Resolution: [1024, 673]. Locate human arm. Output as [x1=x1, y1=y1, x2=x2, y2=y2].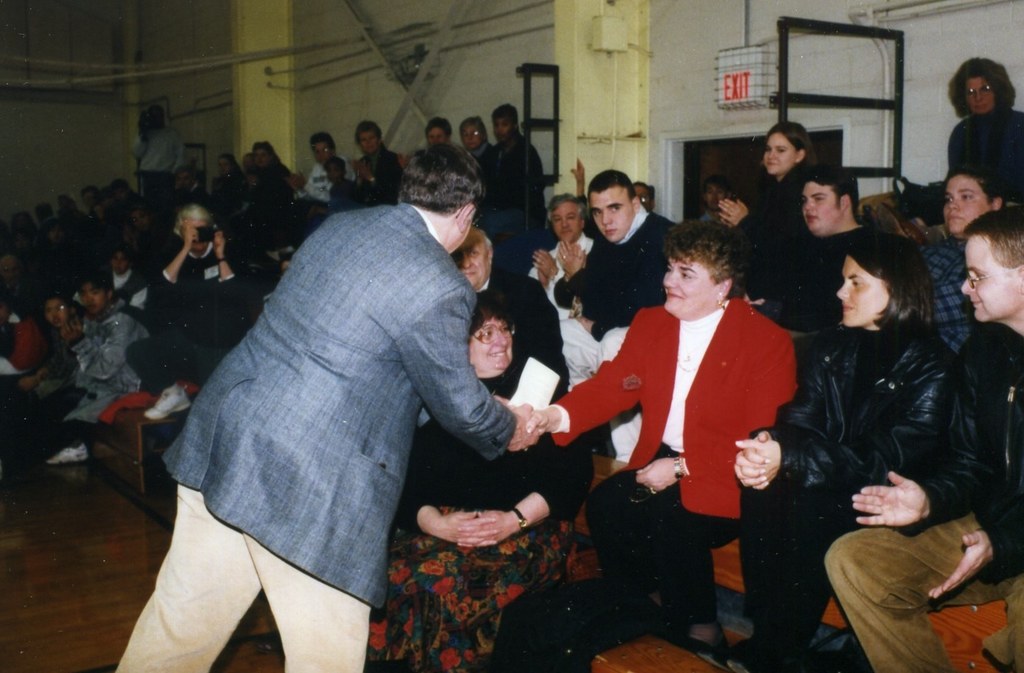
[x1=524, y1=260, x2=545, y2=295].
